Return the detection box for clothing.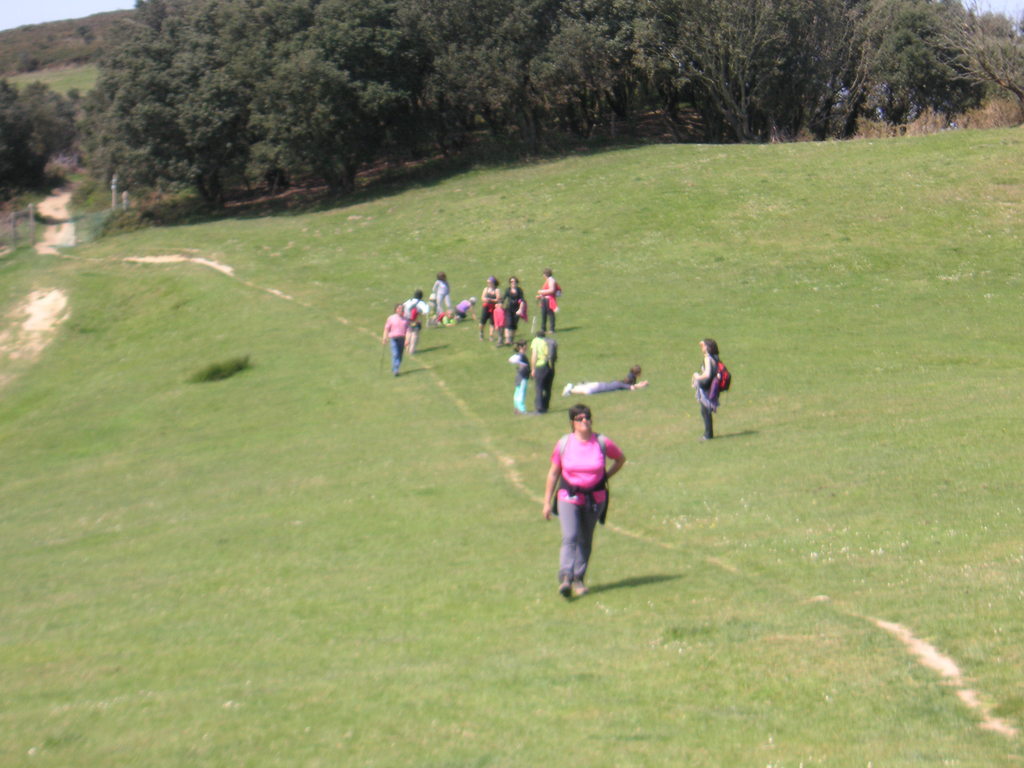
locate(548, 418, 621, 579).
